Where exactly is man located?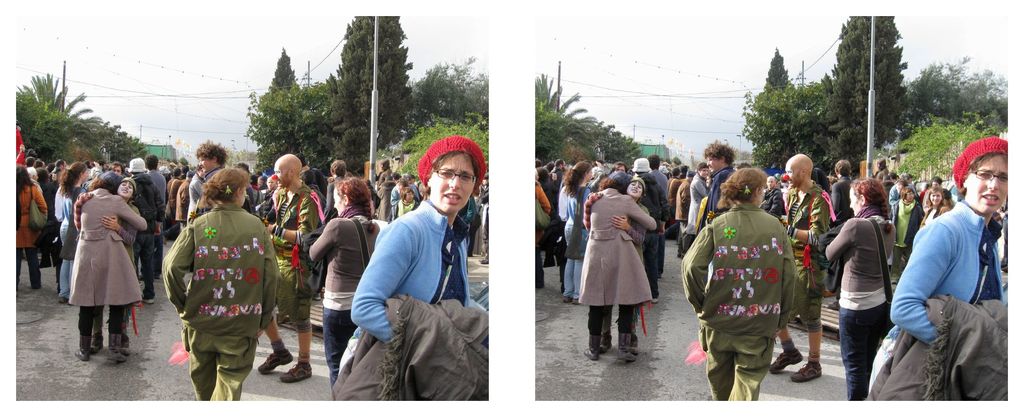
Its bounding box is crop(777, 153, 836, 376).
